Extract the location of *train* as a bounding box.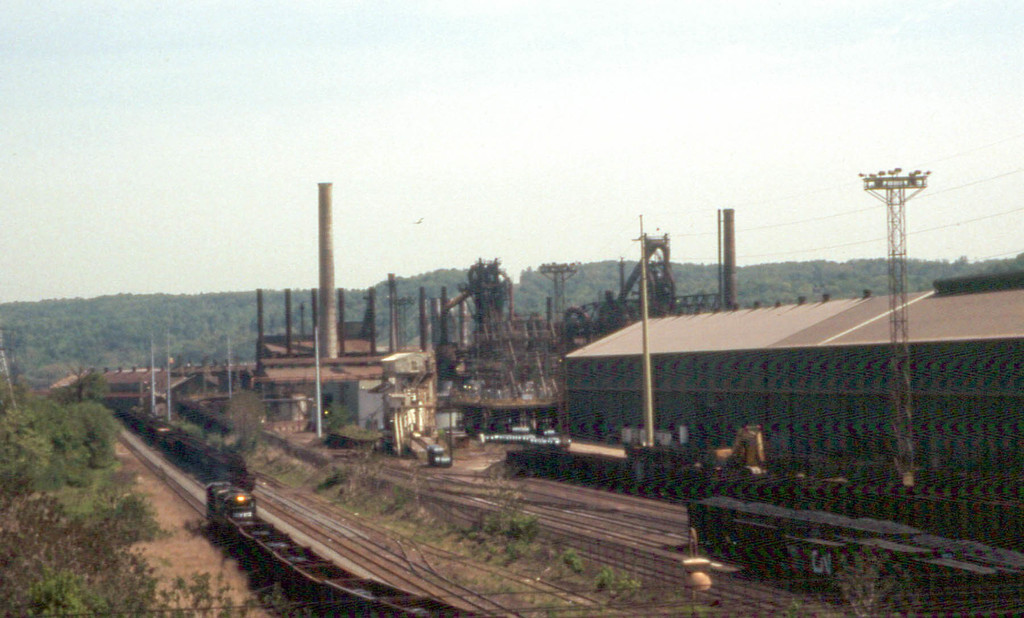
detection(207, 483, 480, 617).
